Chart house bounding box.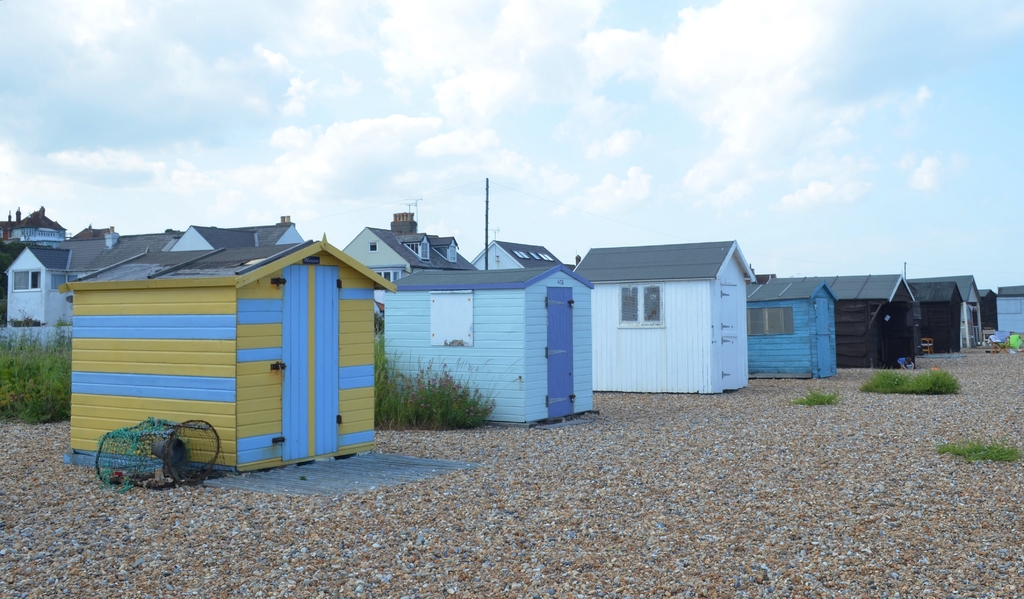
Charted: 973/284/999/331.
